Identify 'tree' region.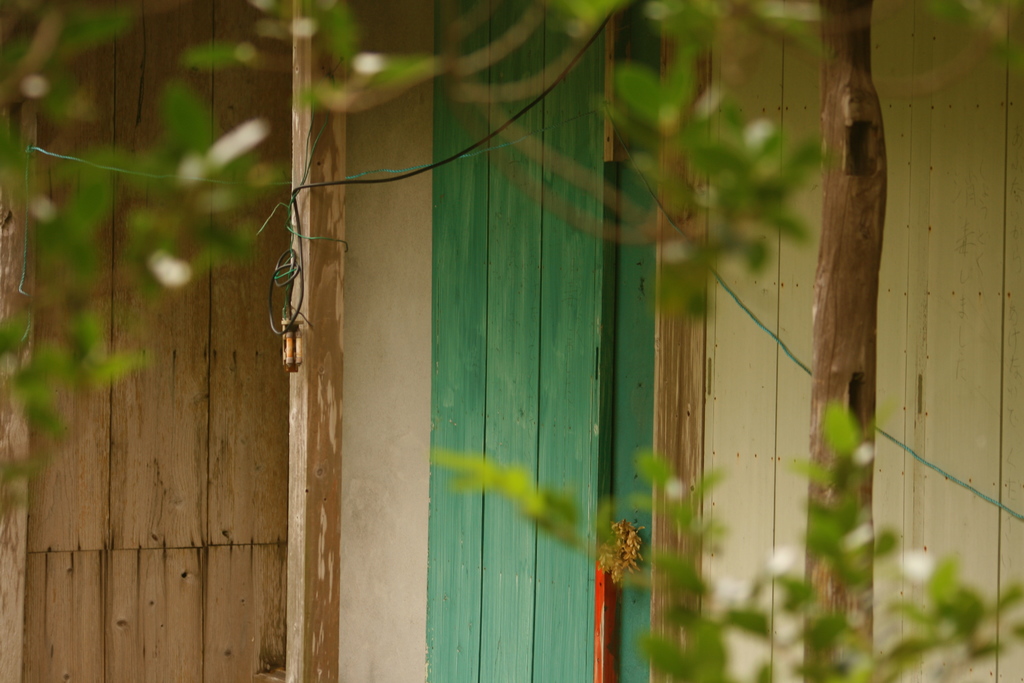
Region: l=3, t=1, r=1023, b=680.
